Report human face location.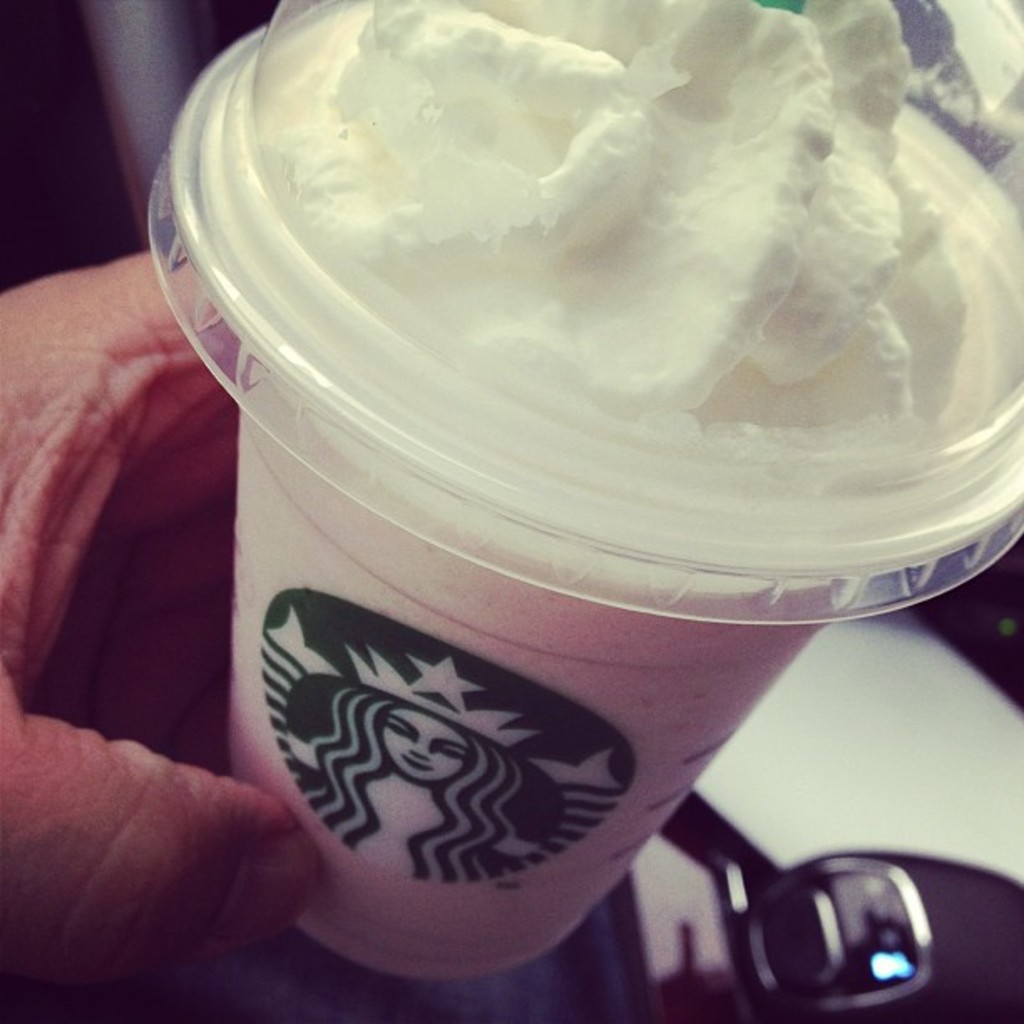
Report: pyautogui.locateOnScreen(380, 716, 462, 783).
